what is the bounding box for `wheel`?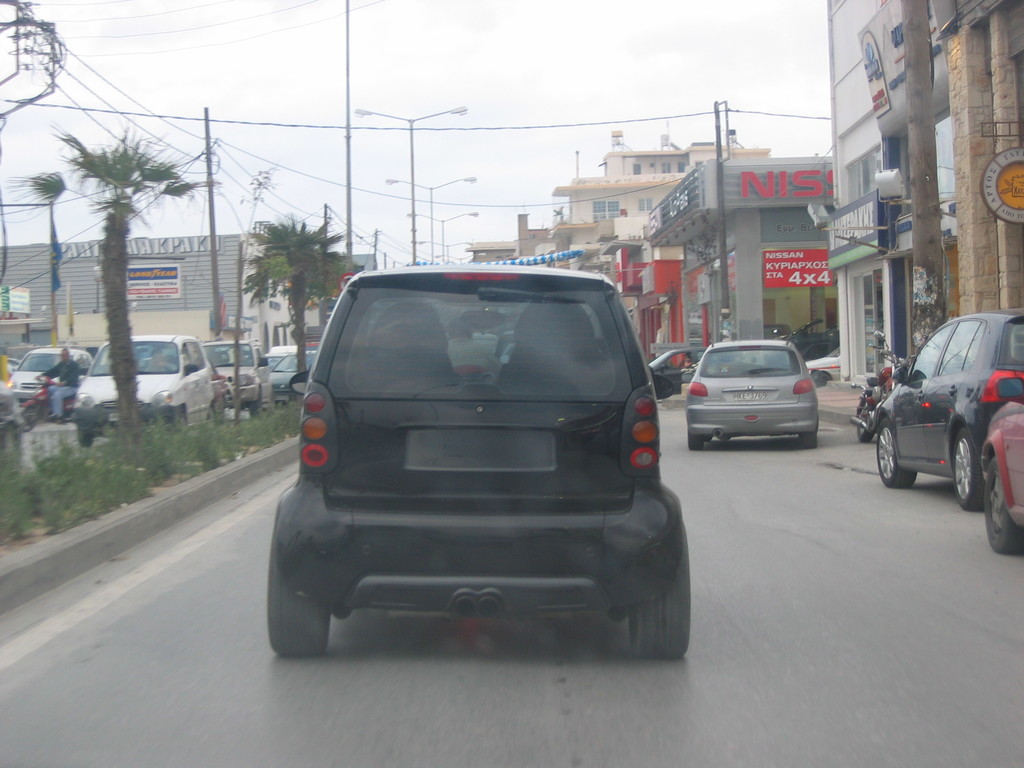
Rect(628, 516, 694, 664).
